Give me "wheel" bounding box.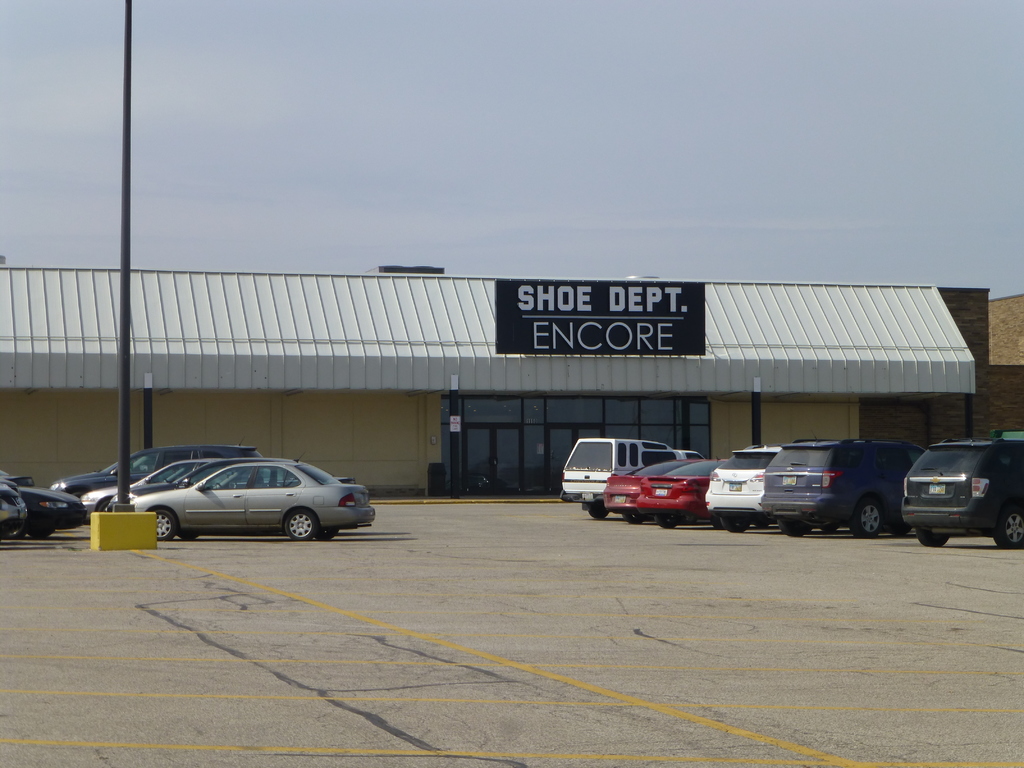
x1=283, y1=509, x2=315, y2=543.
